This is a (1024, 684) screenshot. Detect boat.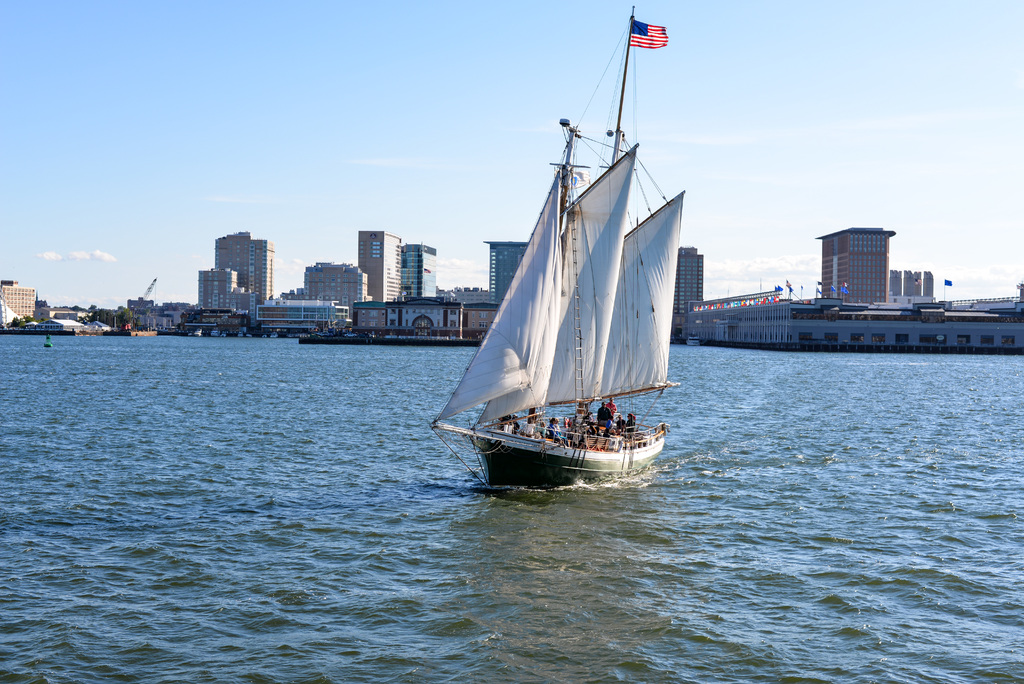
detection(426, 40, 708, 505).
